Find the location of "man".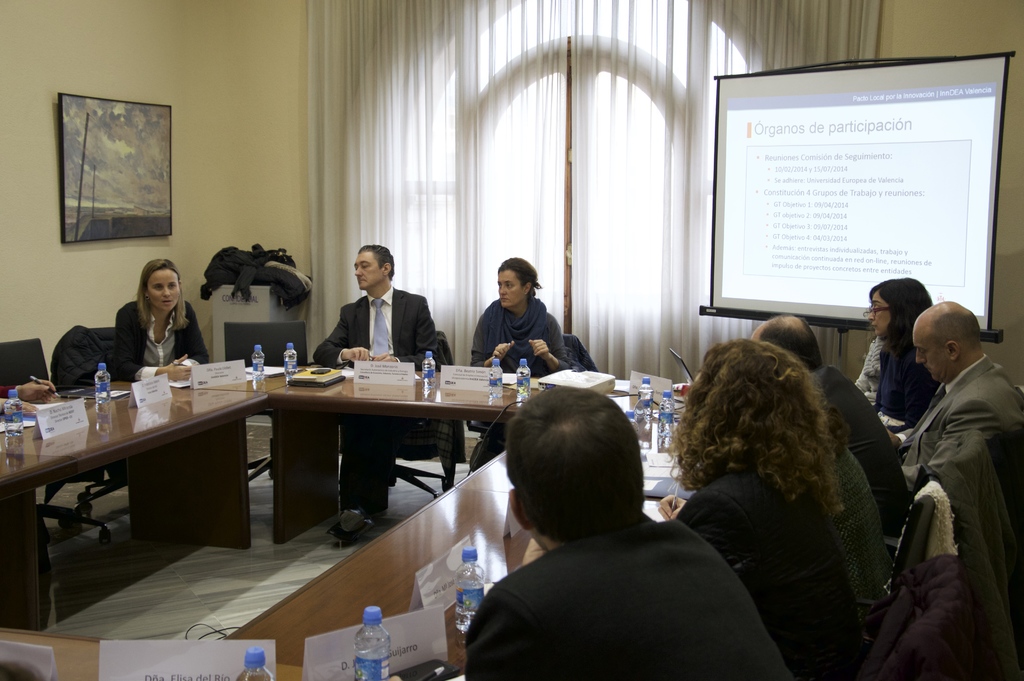
Location: locate(868, 259, 1017, 670).
